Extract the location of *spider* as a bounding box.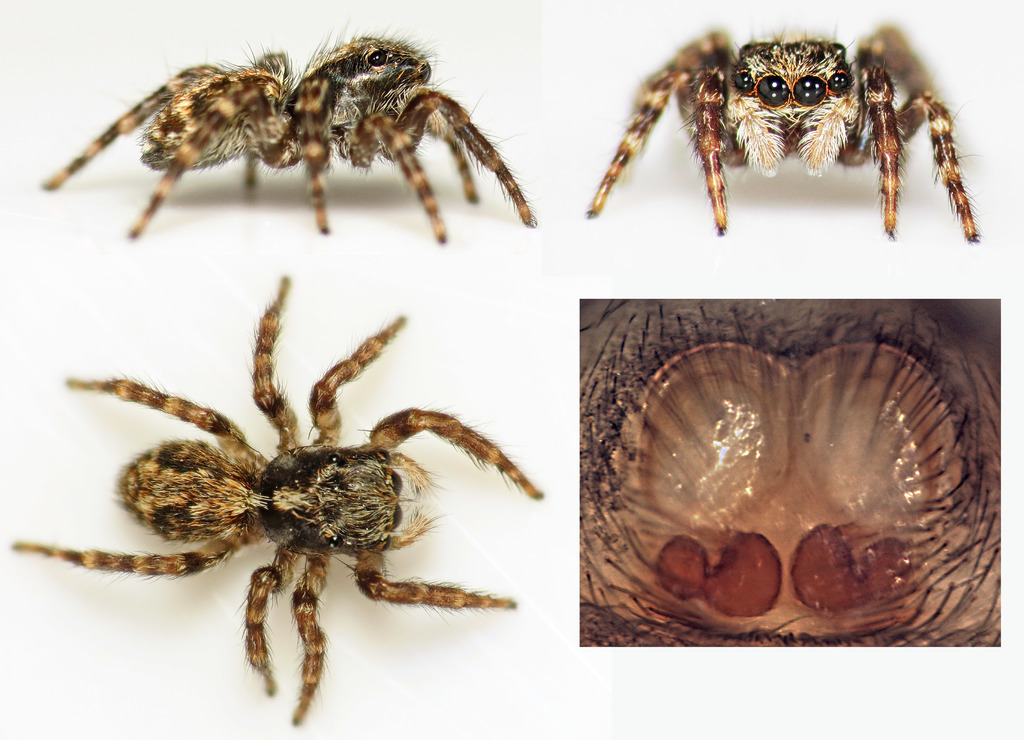
584, 22, 984, 241.
